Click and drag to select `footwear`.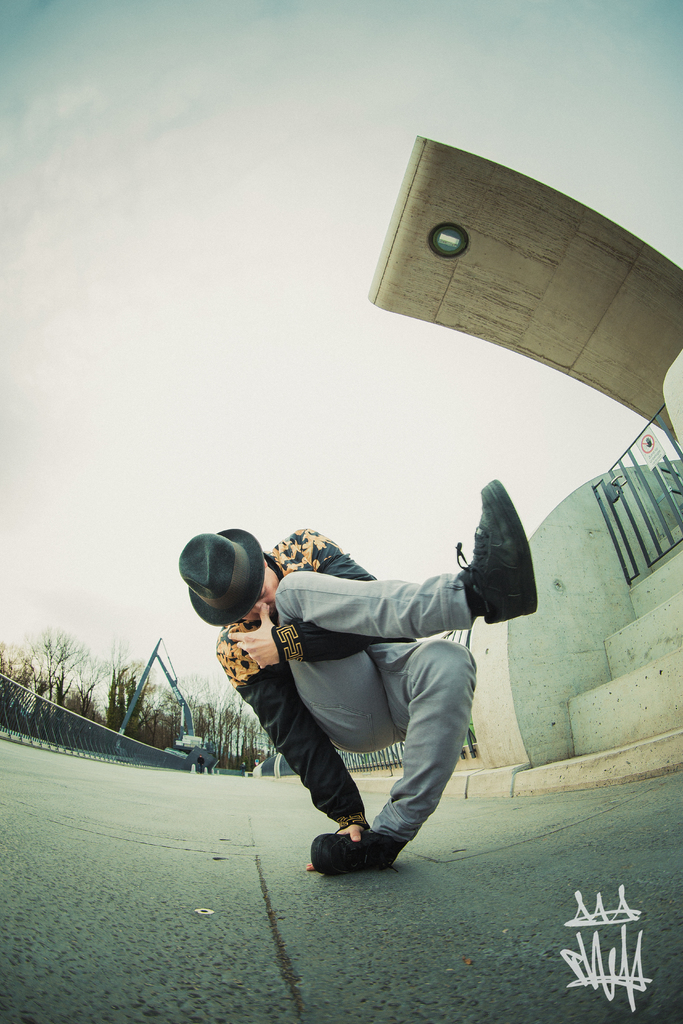
Selection: x1=312 y1=825 x2=416 y2=880.
